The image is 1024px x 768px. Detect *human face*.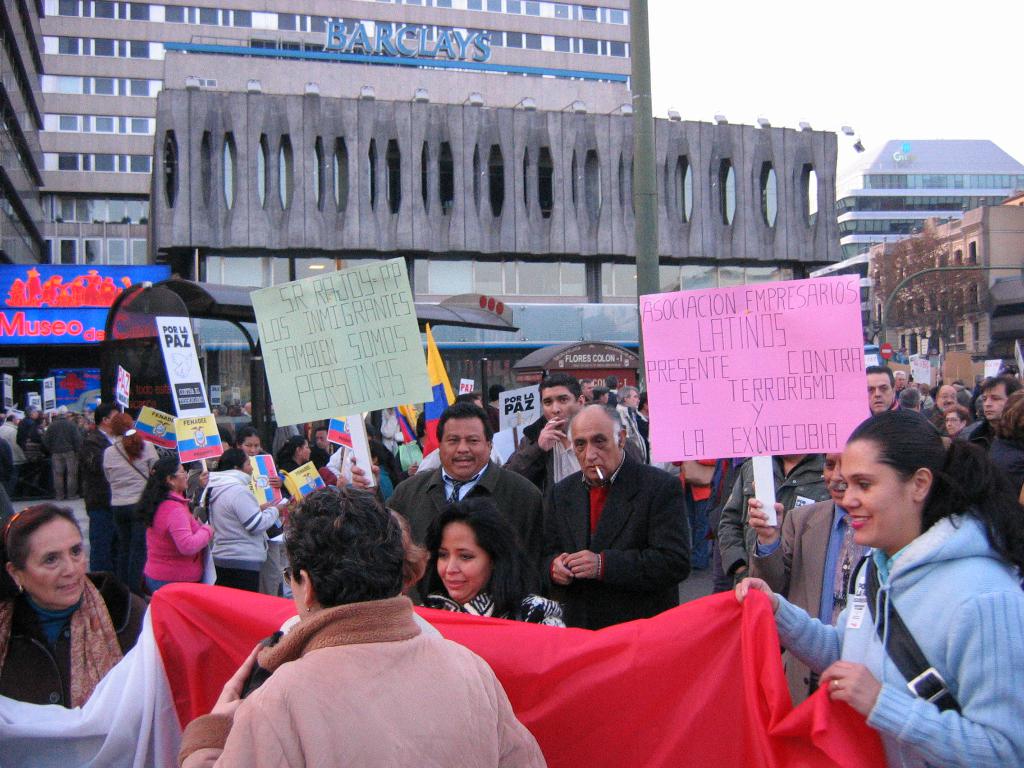
Detection: left=435, top=520, right=493, bottom=605.
